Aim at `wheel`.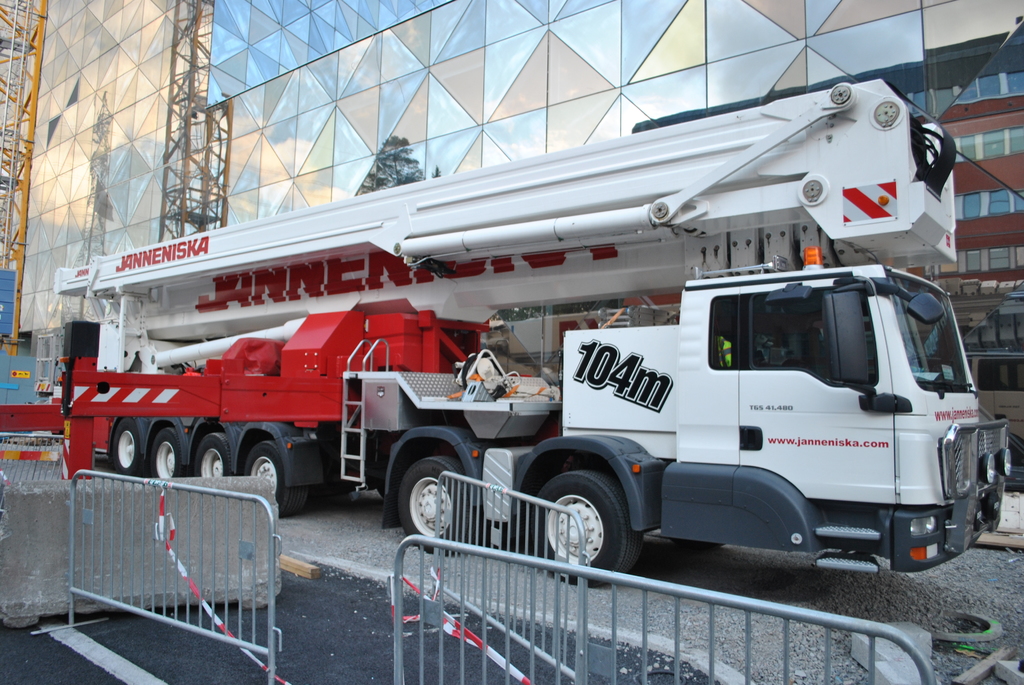
Aimed at detection(525, 469, 648, 579).
